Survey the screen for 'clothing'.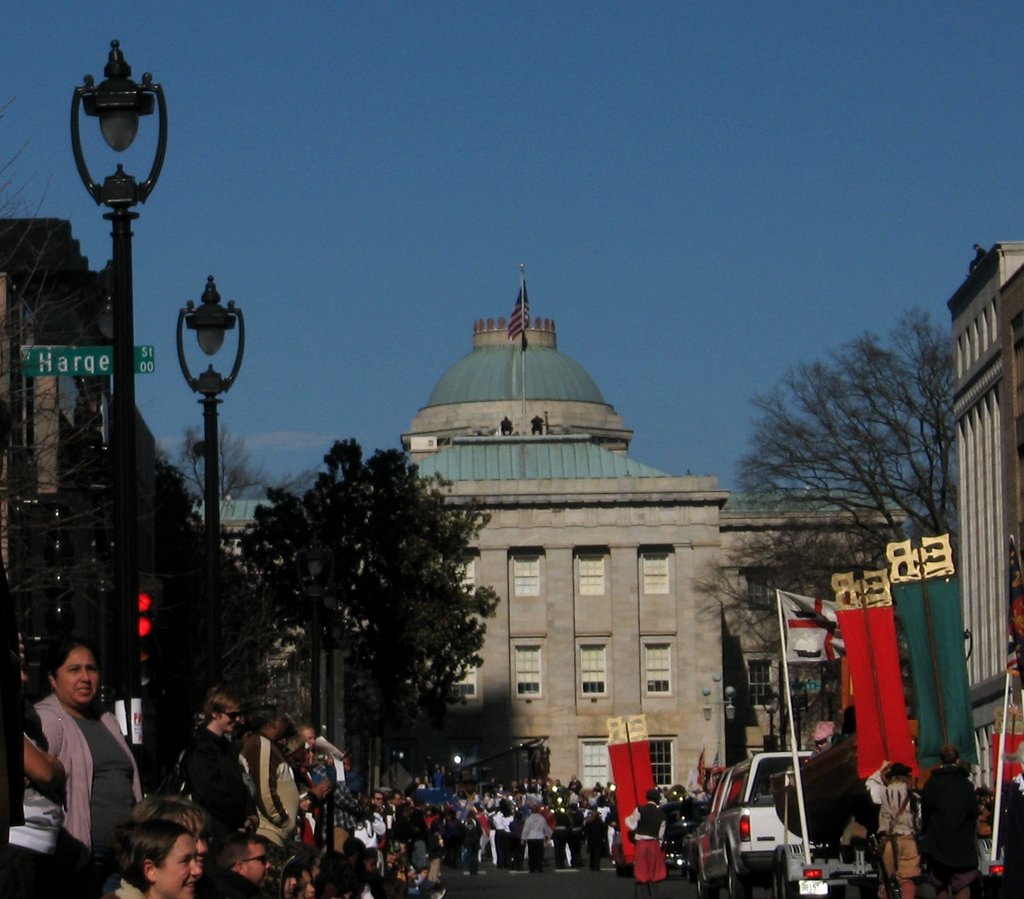
Survey found: detection(15, 672, 127, 872).
